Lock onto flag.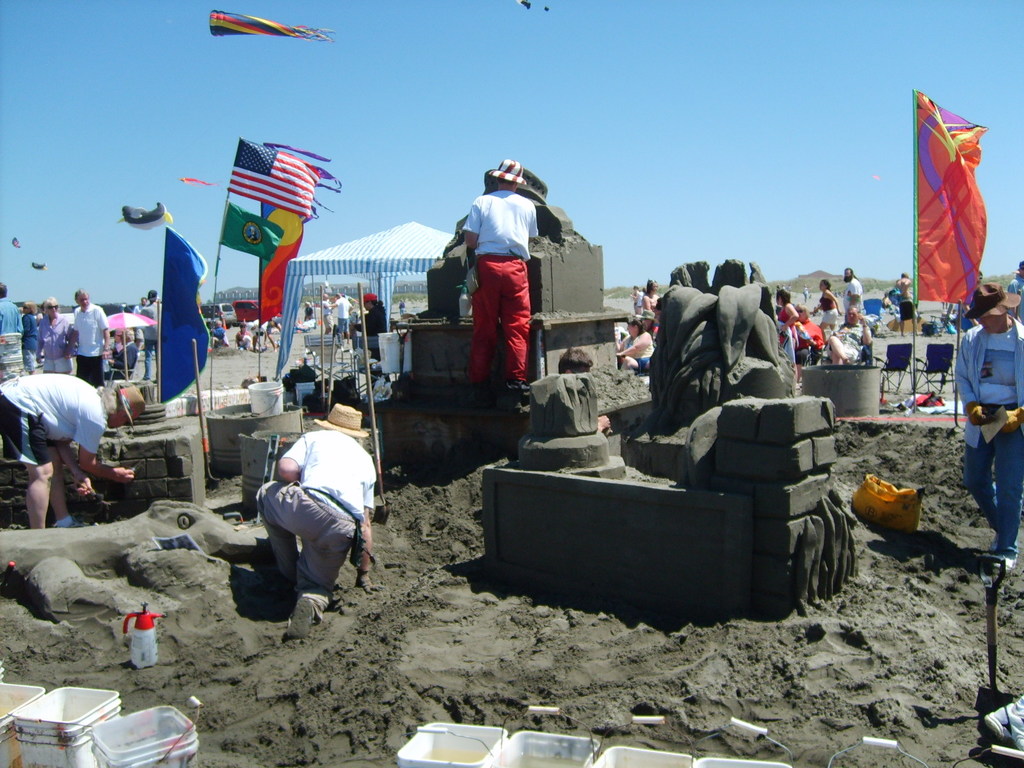
Locked: rect(157, 225, 218, 406).
